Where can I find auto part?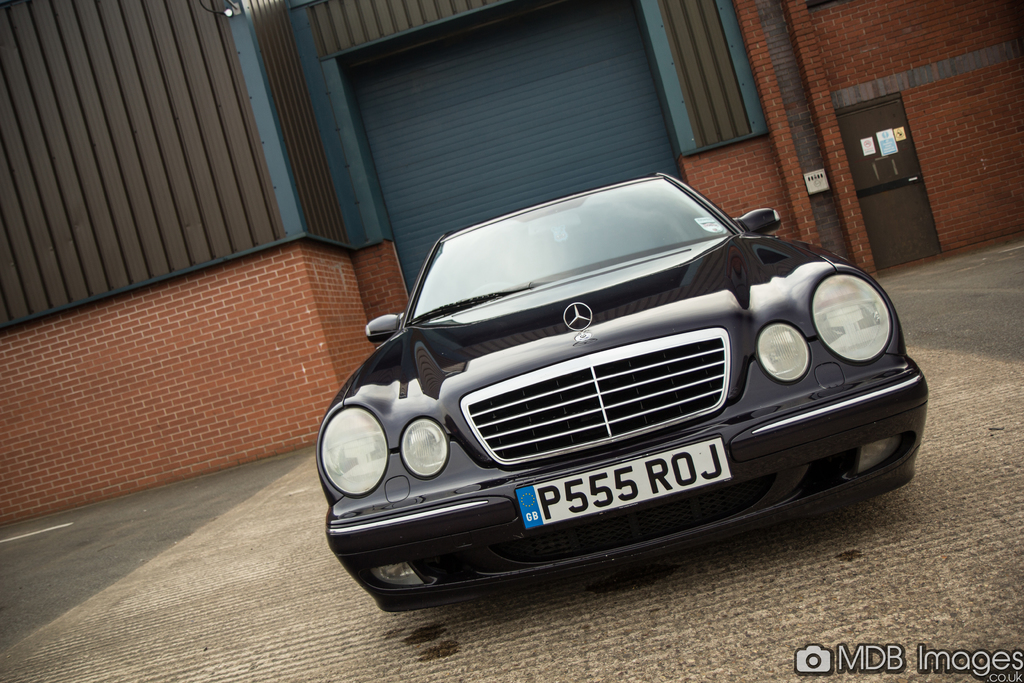
You can find it at 742,209,788,230.
